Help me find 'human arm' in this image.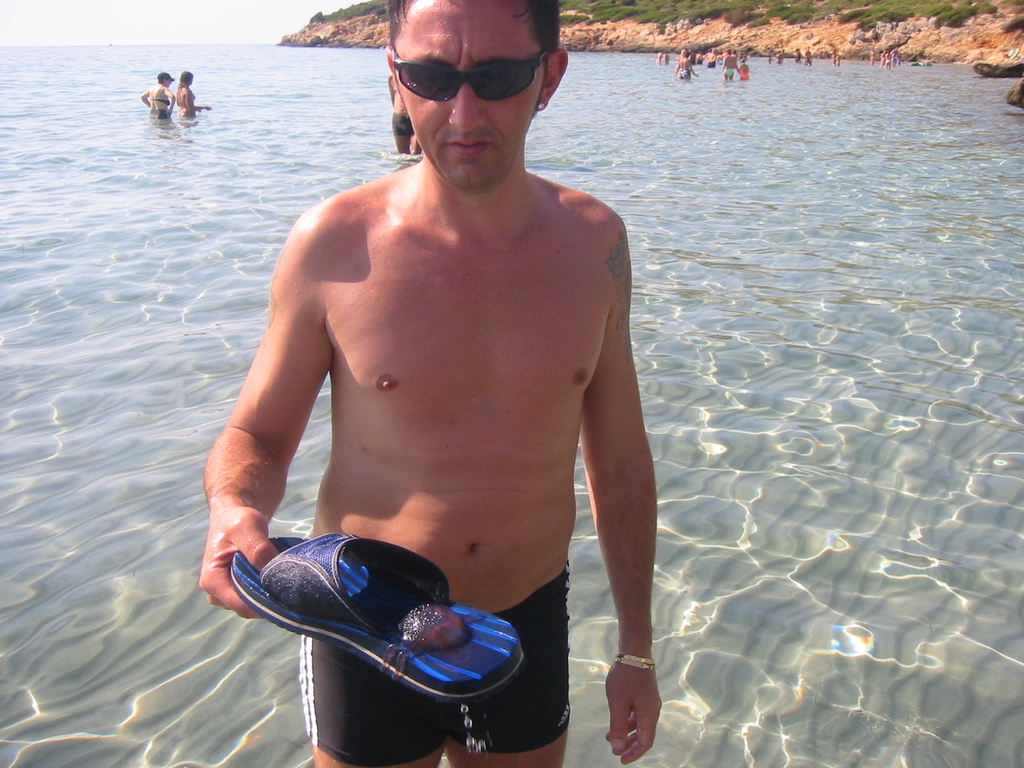
Found it: 568:289:662:739.
